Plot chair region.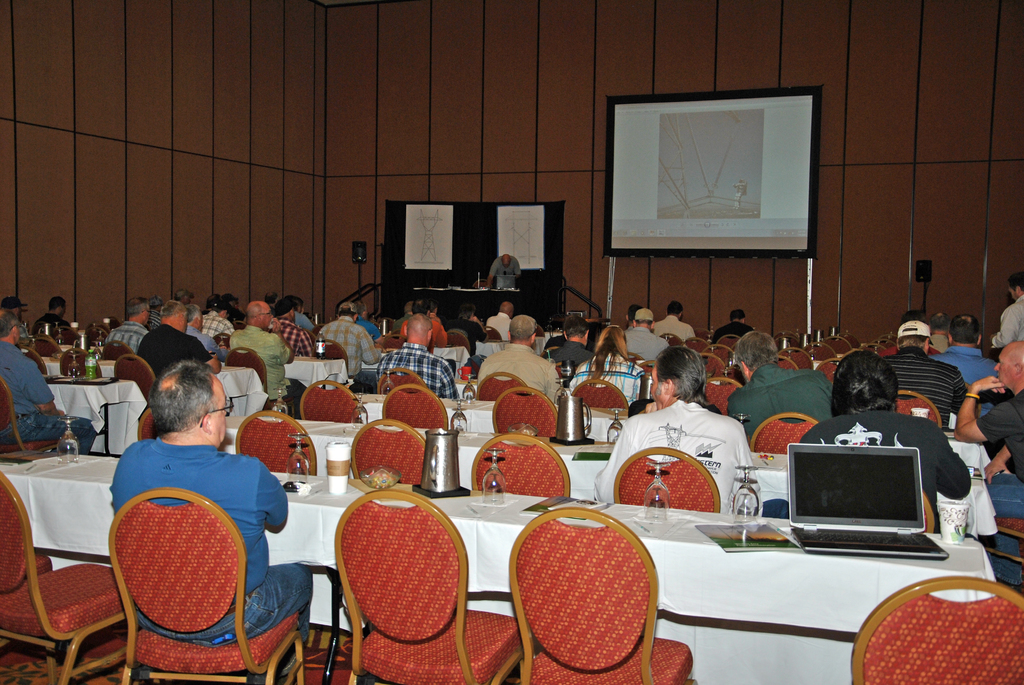
Plotted at (x1=626, y1=352, x2=644, y2=363).
